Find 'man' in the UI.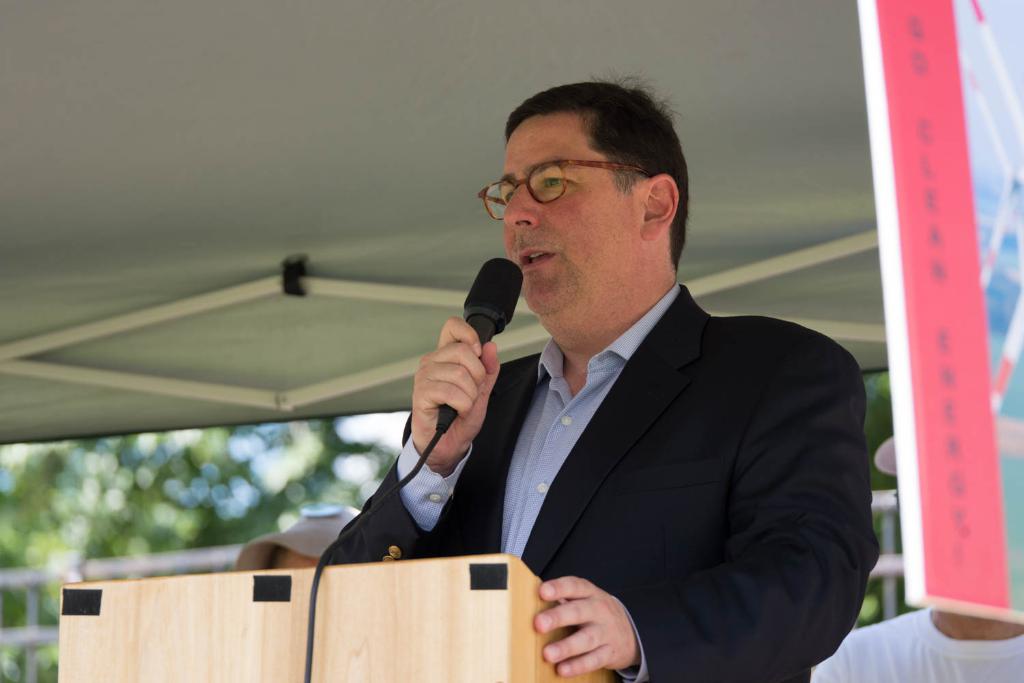
UI element at 332,81,863,682.
